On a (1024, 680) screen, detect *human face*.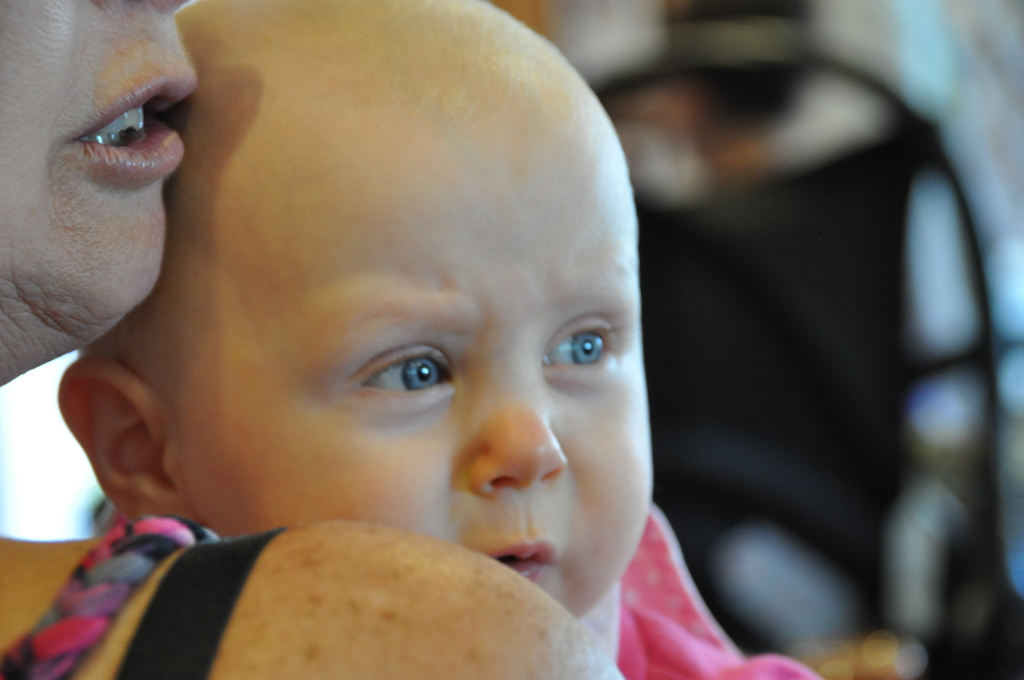
rect(163, 67, 655, 621).
